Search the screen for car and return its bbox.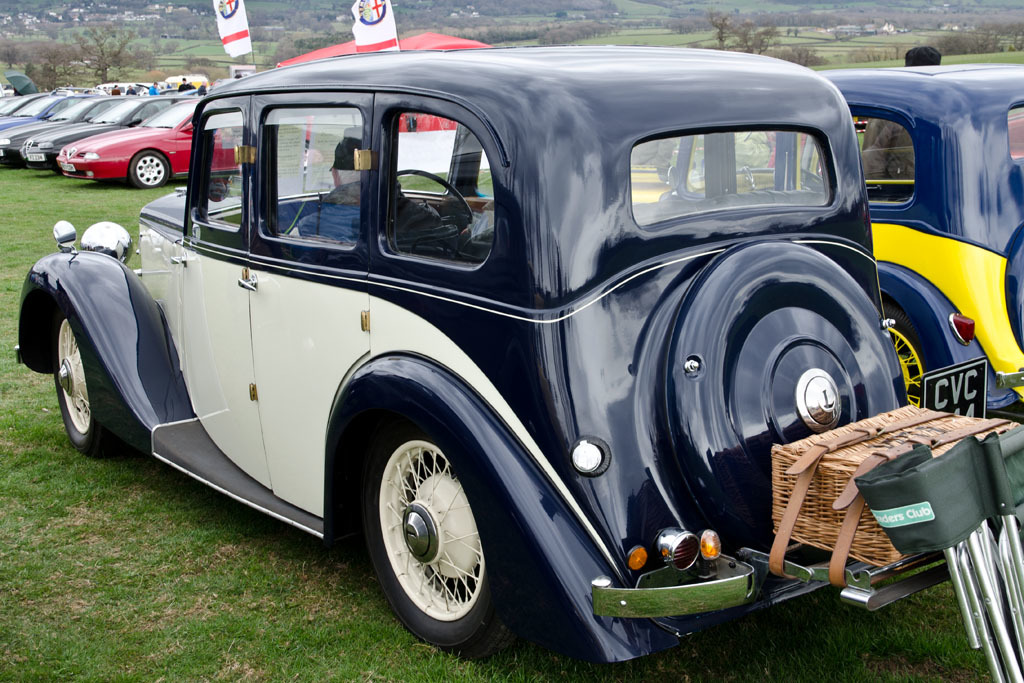
Found: <bbox>36, 45, 973, 657</bbox>.
